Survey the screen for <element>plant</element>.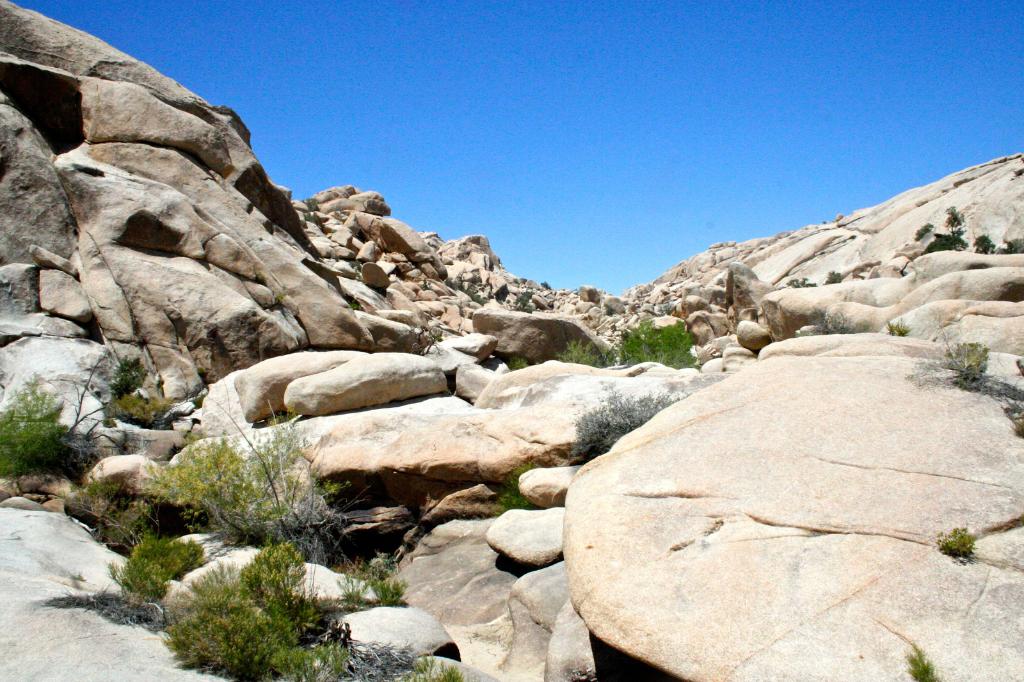
Survey found: {"left": 787, "top": 271, "right": 813, "bottom": 287}.
